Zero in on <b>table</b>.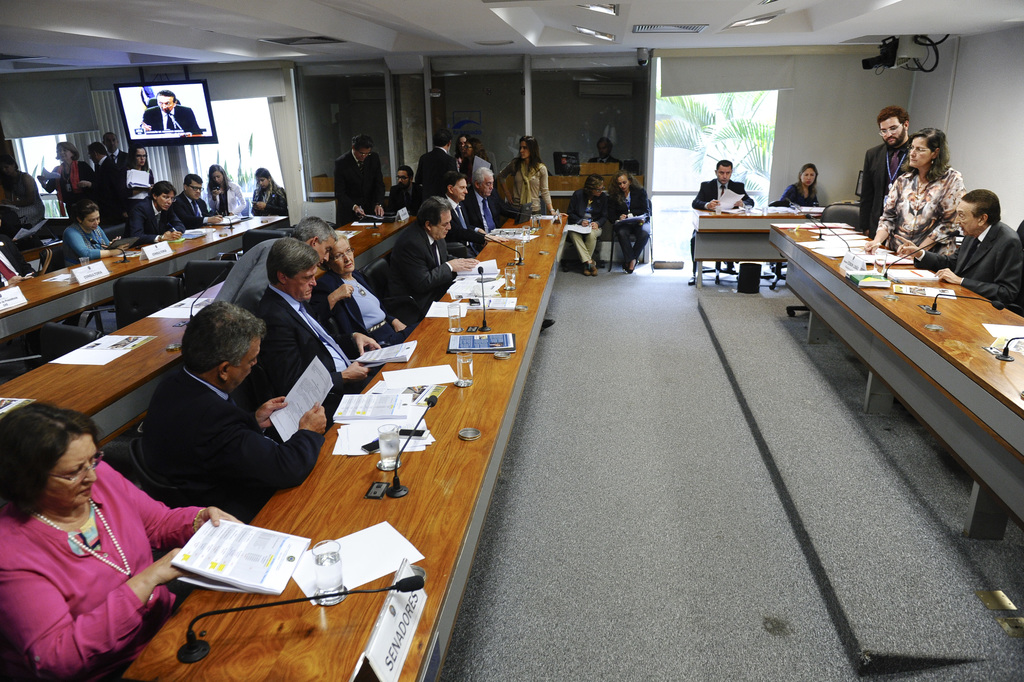
Zeroed in: pyautogui.locateOnScreen(0, 211, 416, 446).
